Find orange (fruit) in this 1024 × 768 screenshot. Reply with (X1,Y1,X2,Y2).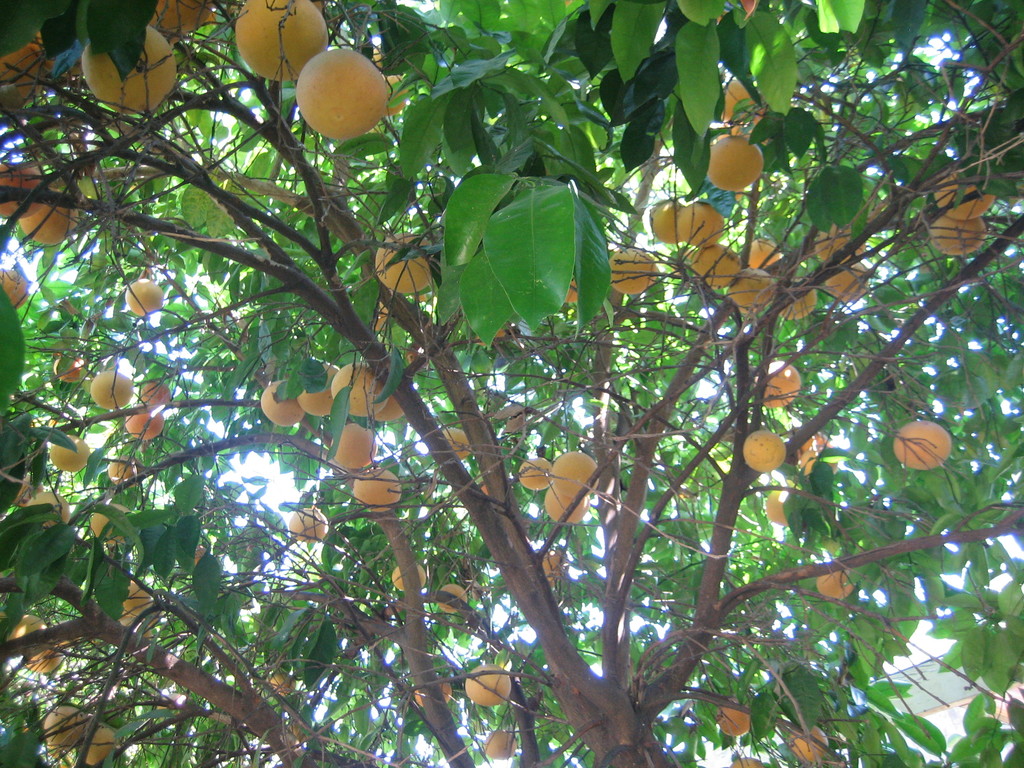
(549,493,589,525).
